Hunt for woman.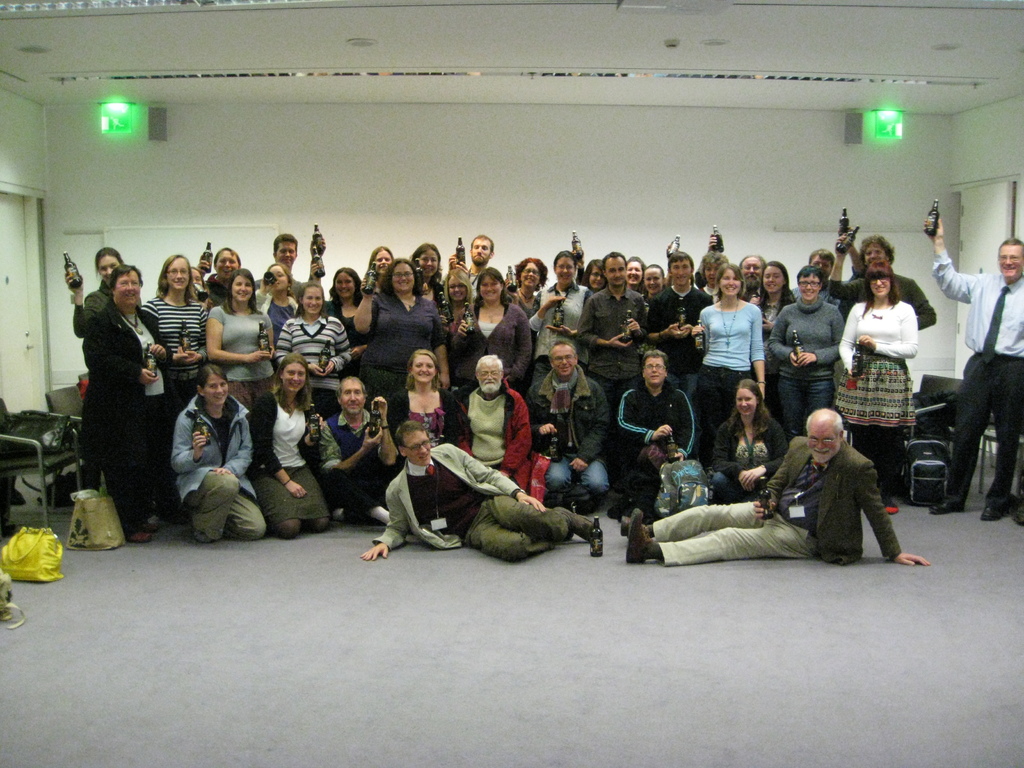
Hunted down at (253, 351, 330, 539).
